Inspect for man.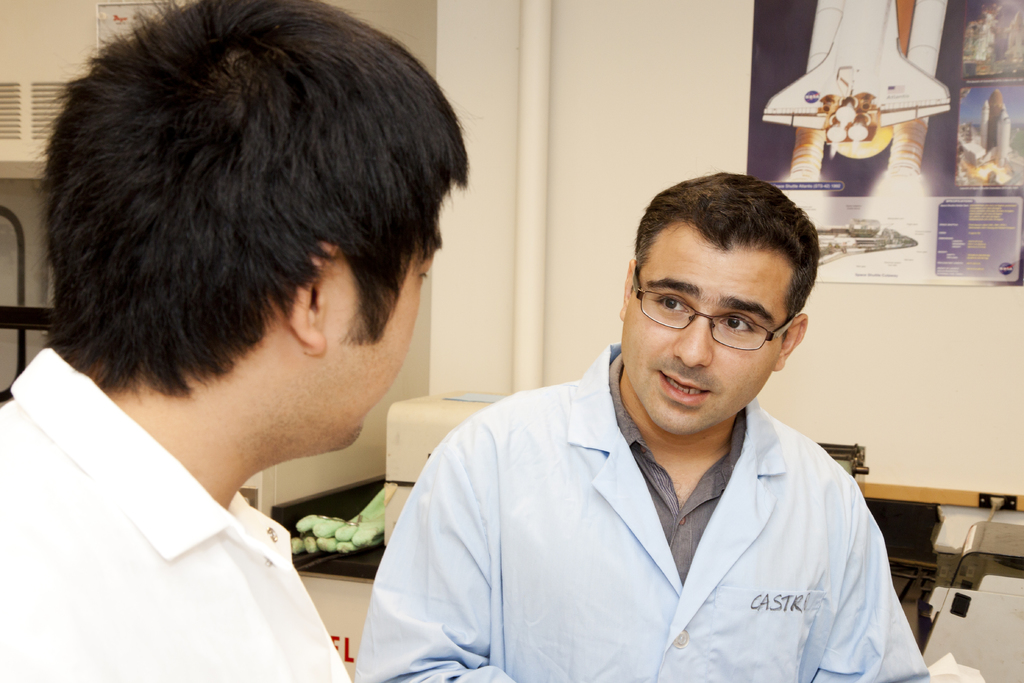
Inspection: 354, 177, 982, 682.
